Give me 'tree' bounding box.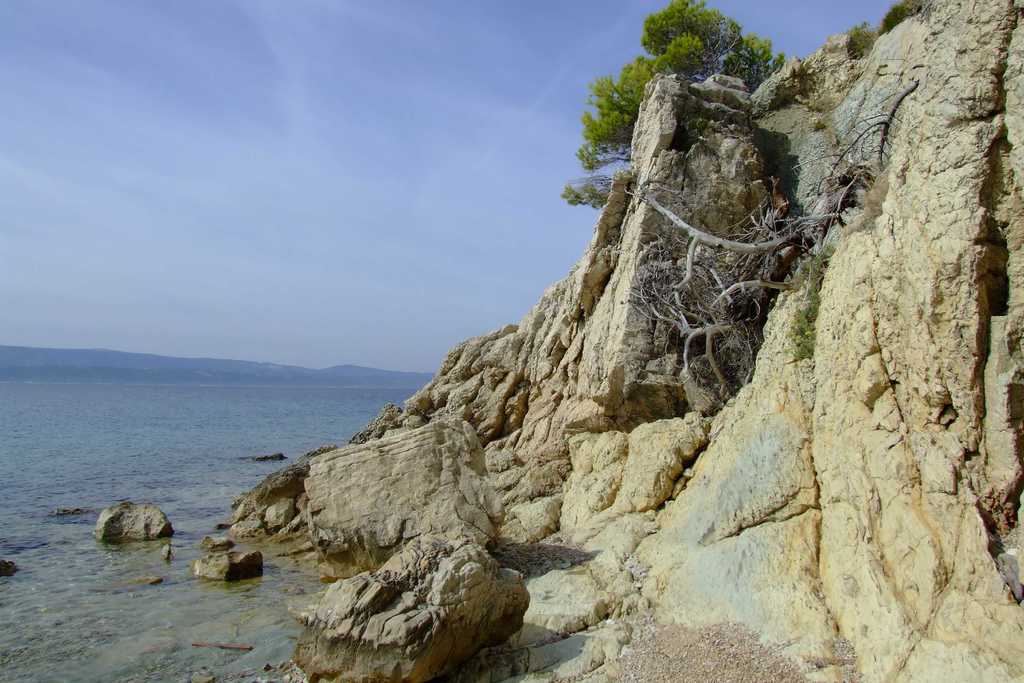
561/0/792/206.
